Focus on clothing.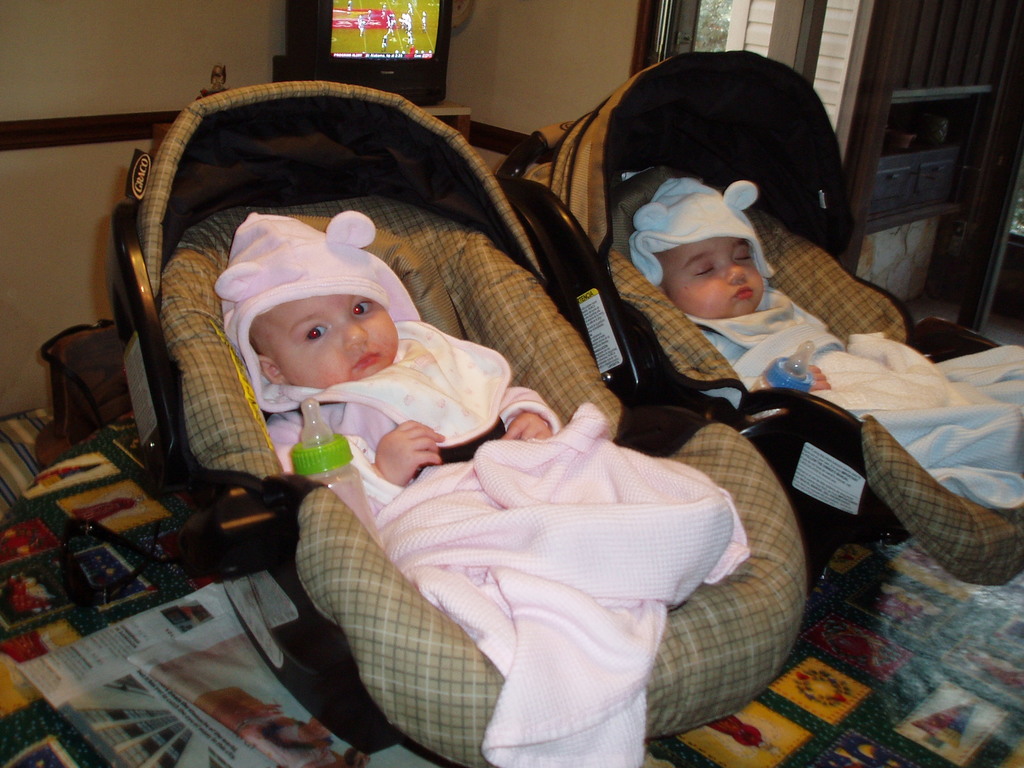
Focused at bbox(630, 177, 1023, 532).
